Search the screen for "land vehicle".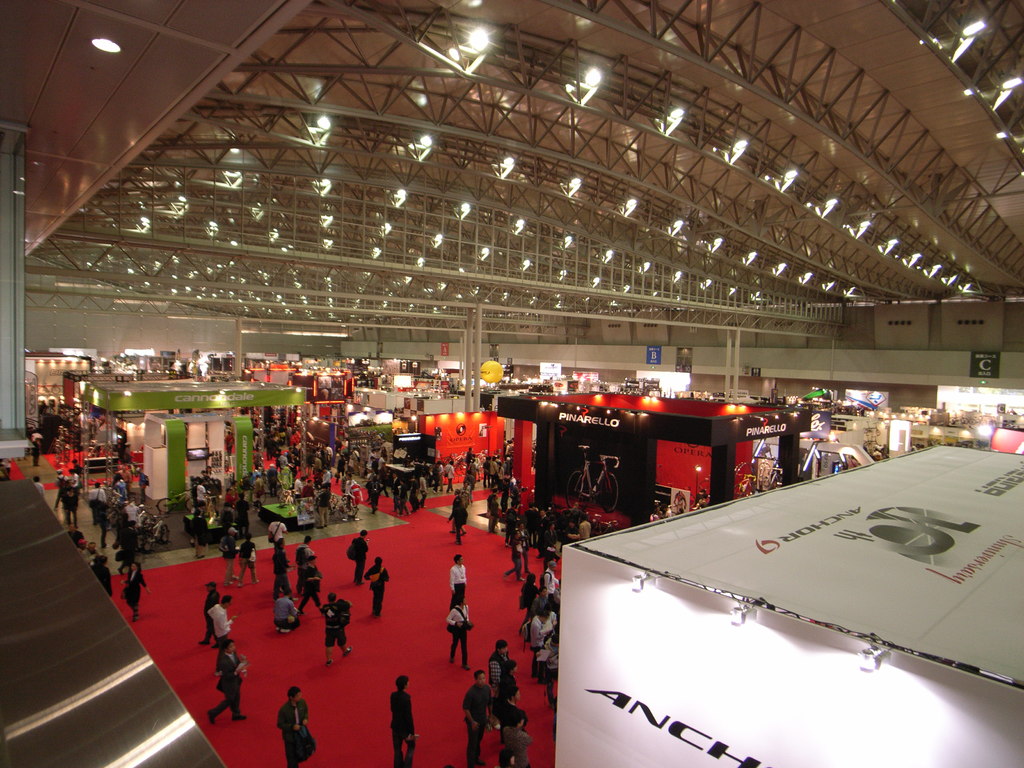
Found at 561 443 622 512.
